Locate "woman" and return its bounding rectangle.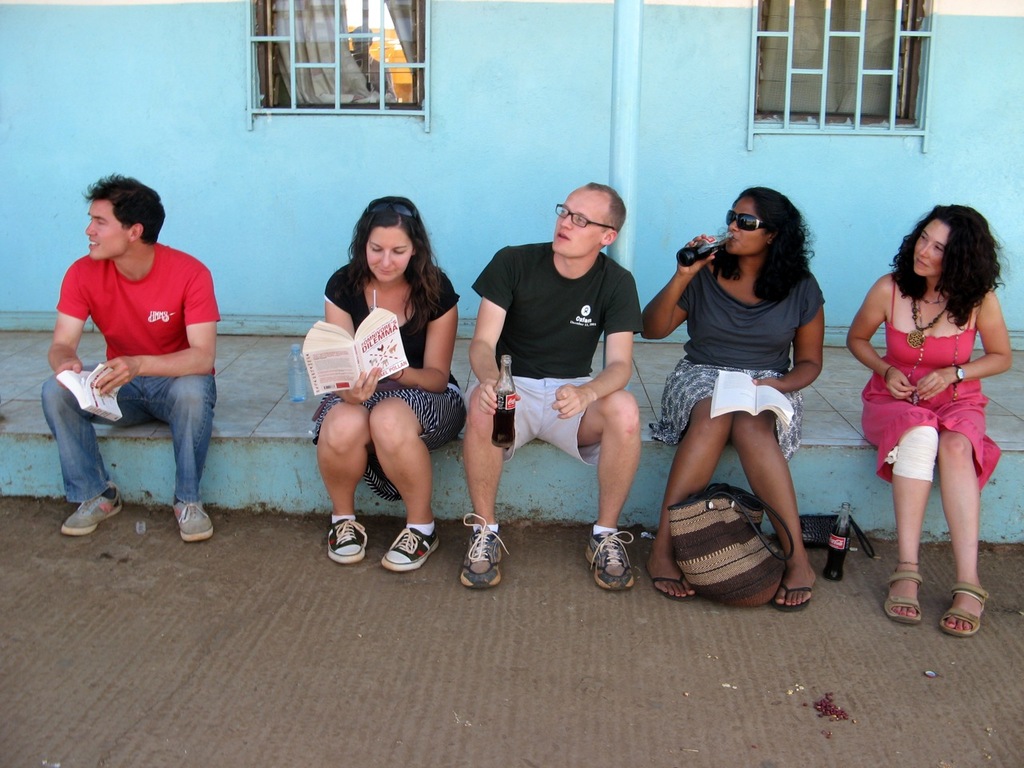
bbox(844, 206, 1012, 638).
